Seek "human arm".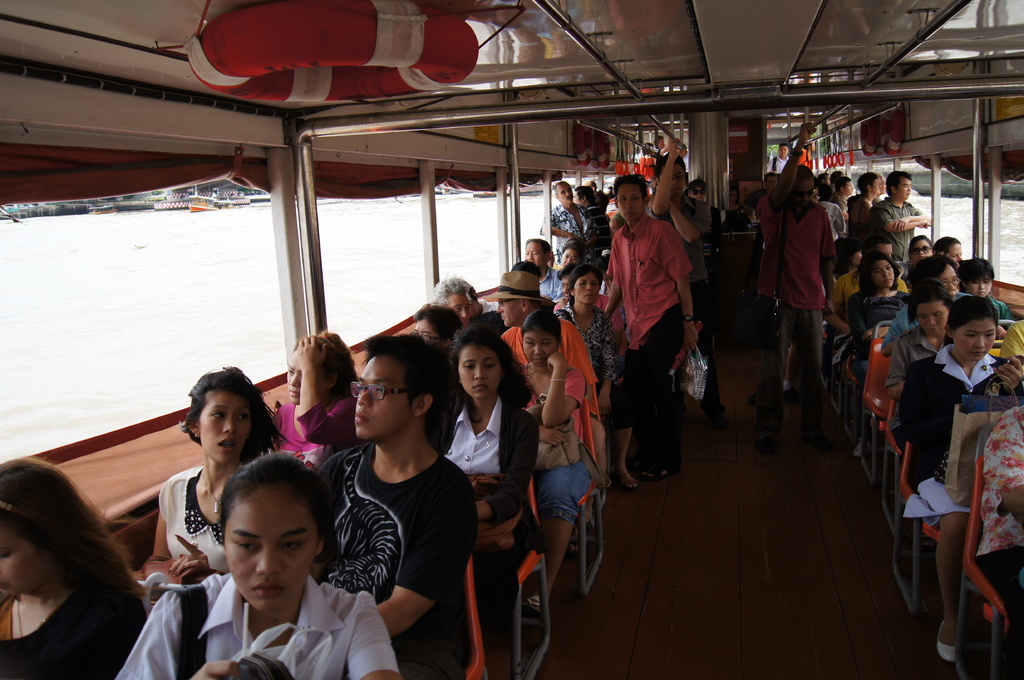
select_region(540, 207, 583, 246).
